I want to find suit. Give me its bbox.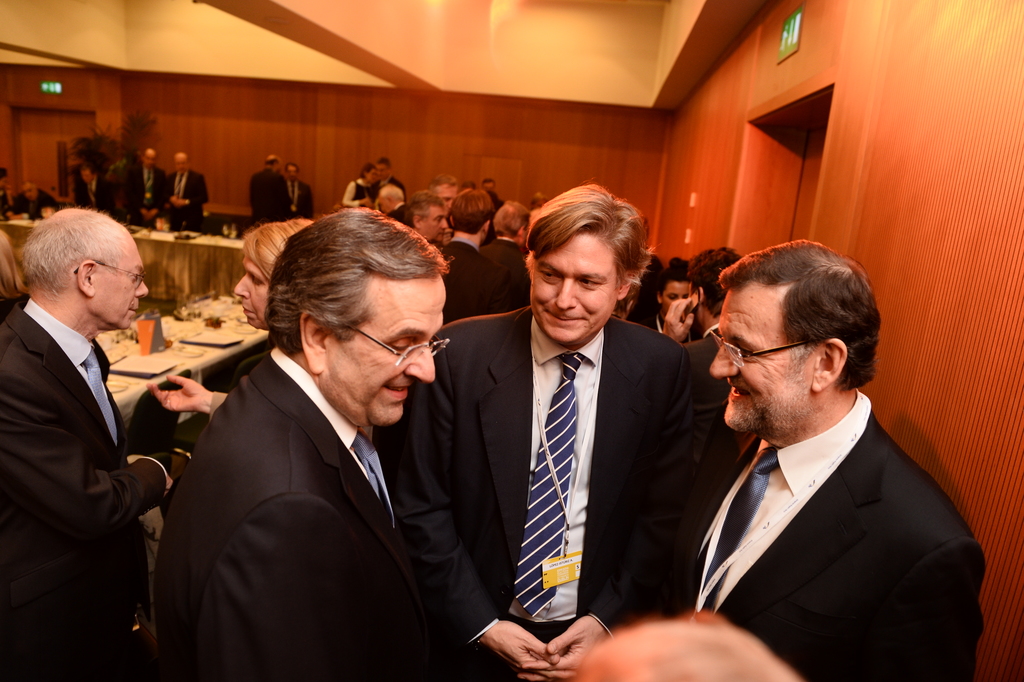
289/176/311/220.
